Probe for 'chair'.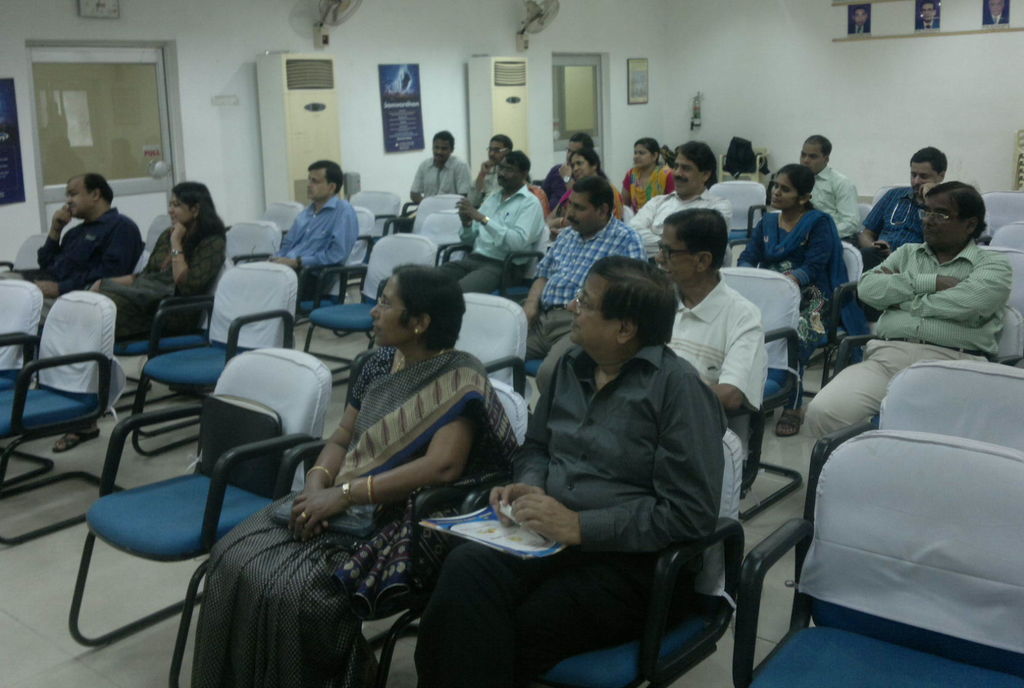
Probe result: (381,190,465,233).
